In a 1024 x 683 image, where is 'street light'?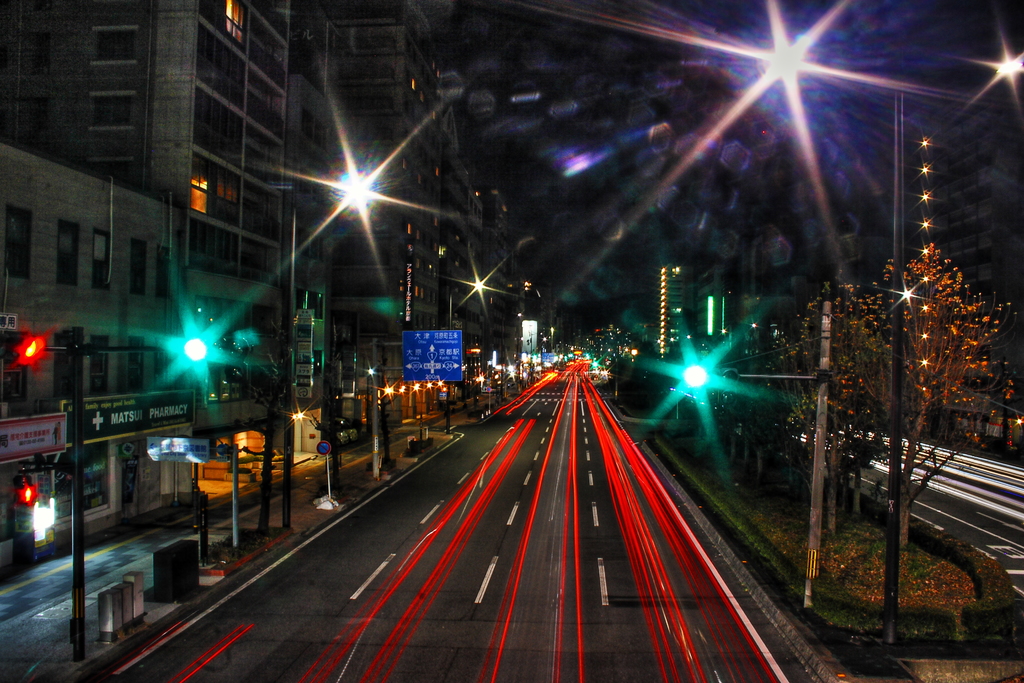
bbox=(362, 366, 378, 431).
